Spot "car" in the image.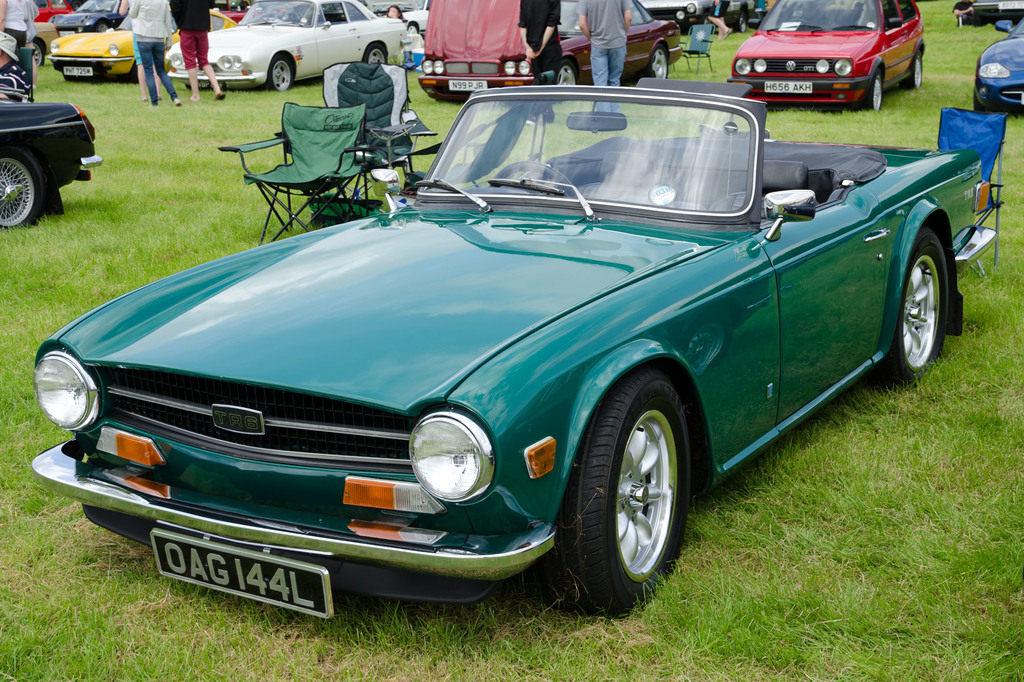
"car" found at (left=974, top=17, right=1023, bottom=115).
